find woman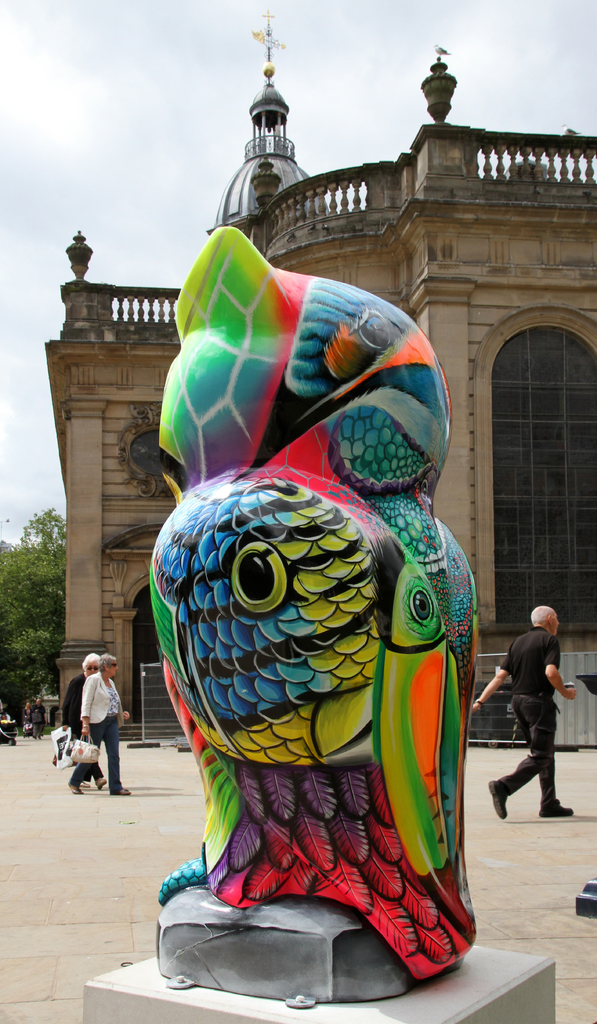
[left=68, top=650, right=136, bottom=794]
